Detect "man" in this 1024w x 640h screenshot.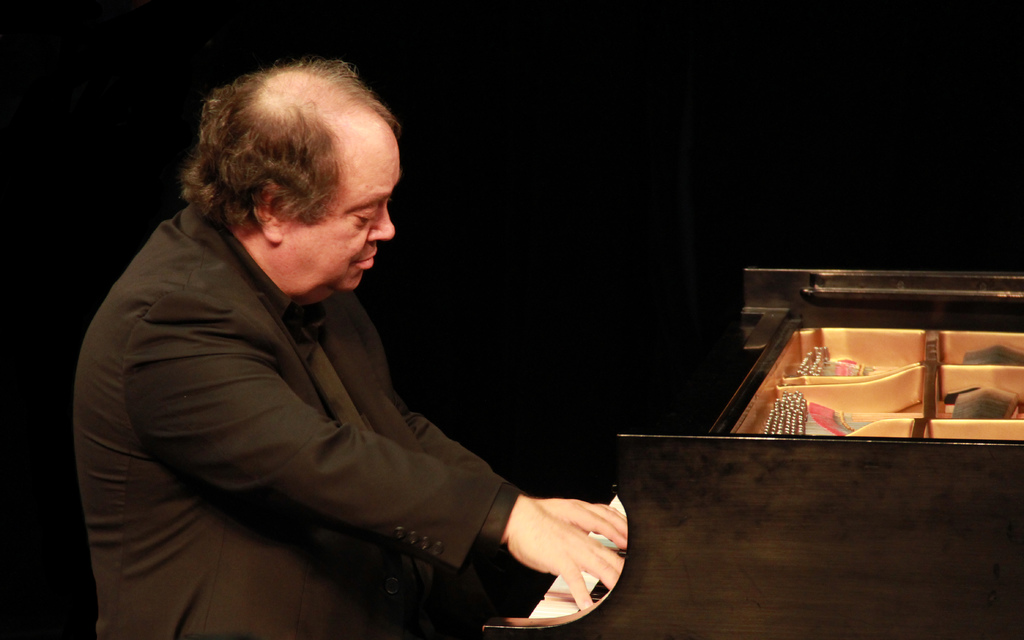
Detection: 63 56 659 639.
